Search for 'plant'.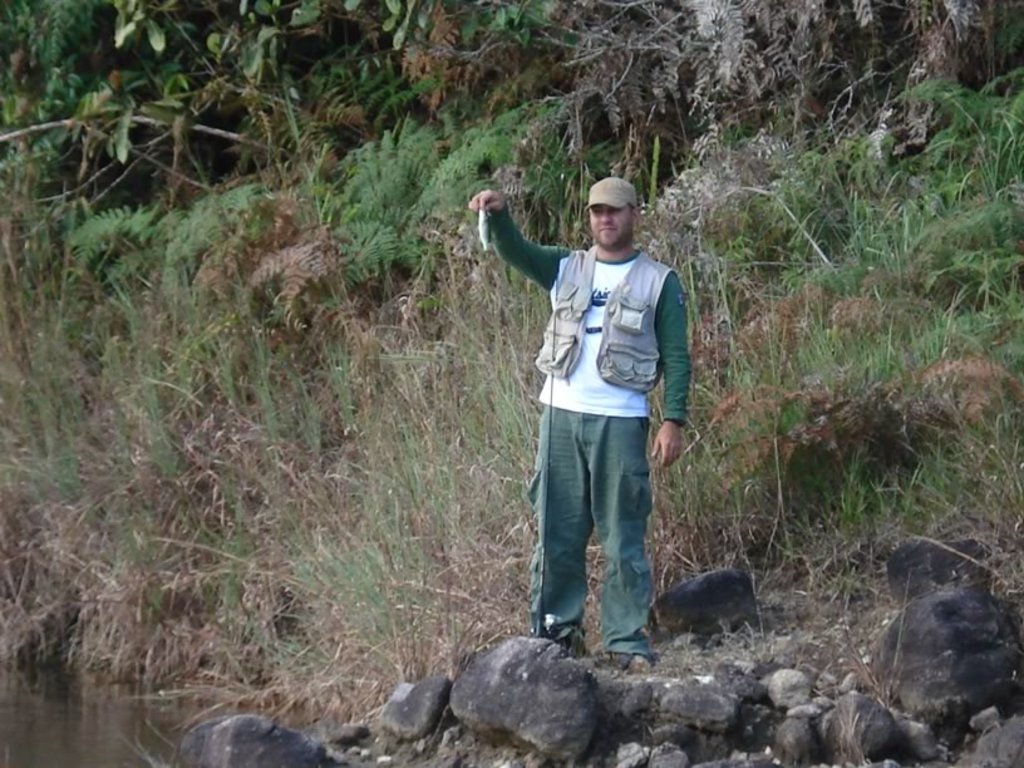
Found at bbox=(727, 395, 812, 491).
